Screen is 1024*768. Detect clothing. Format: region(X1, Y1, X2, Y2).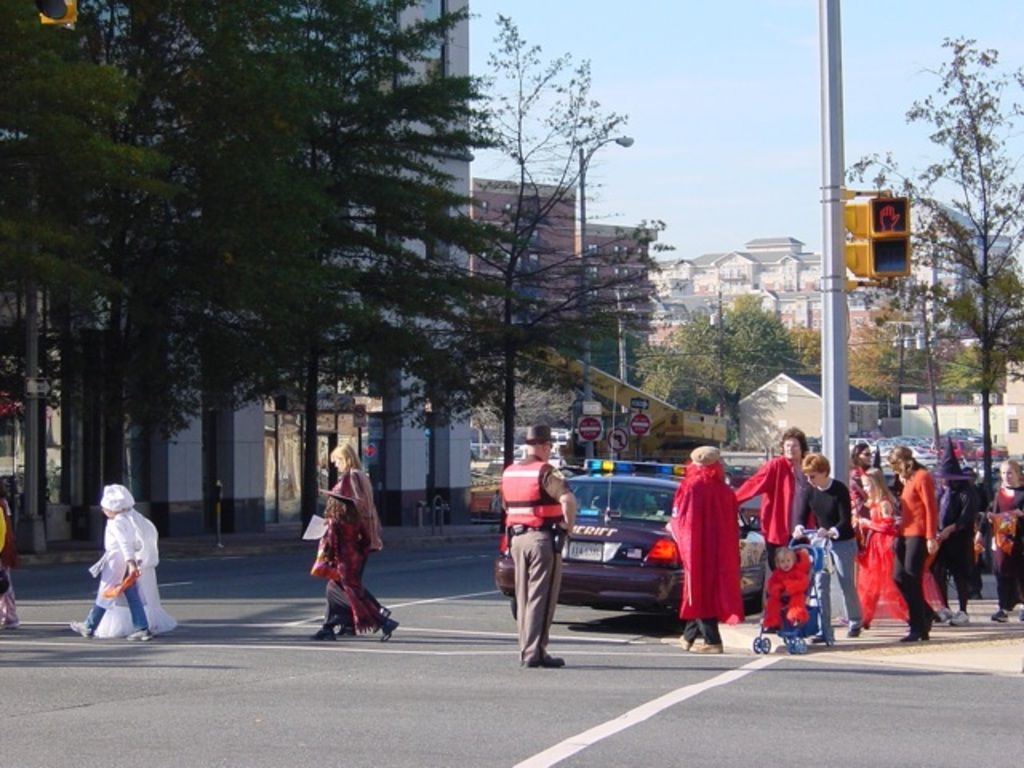
region(0, 490, 16, 627).
